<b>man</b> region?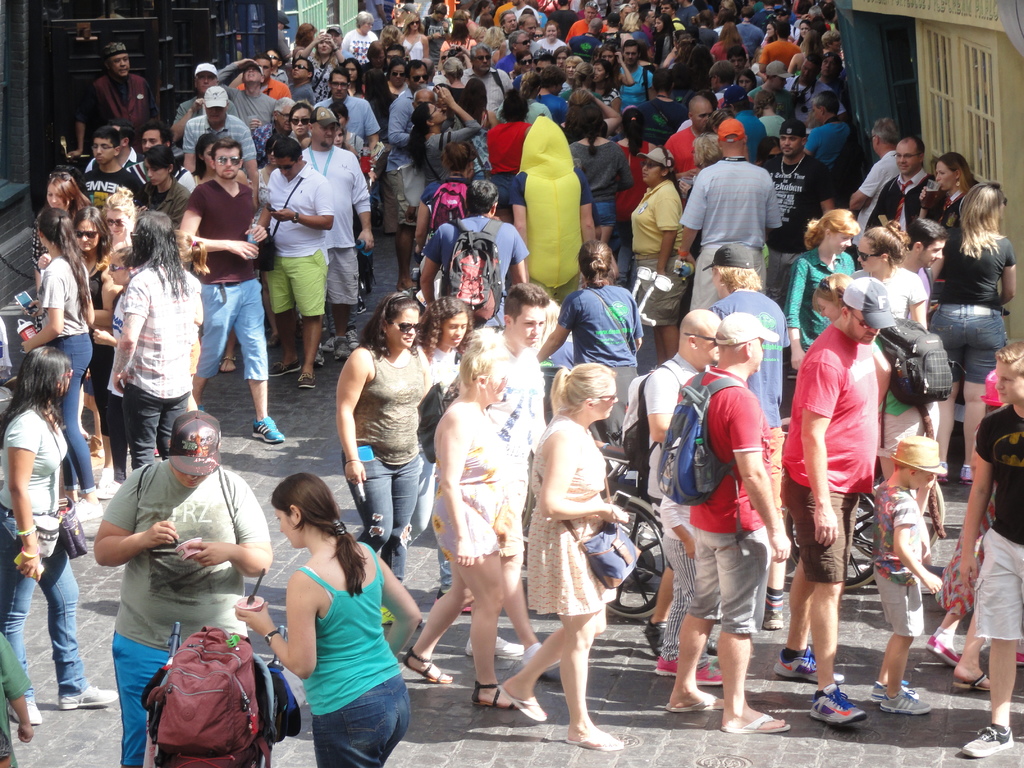
676/116/774/301
